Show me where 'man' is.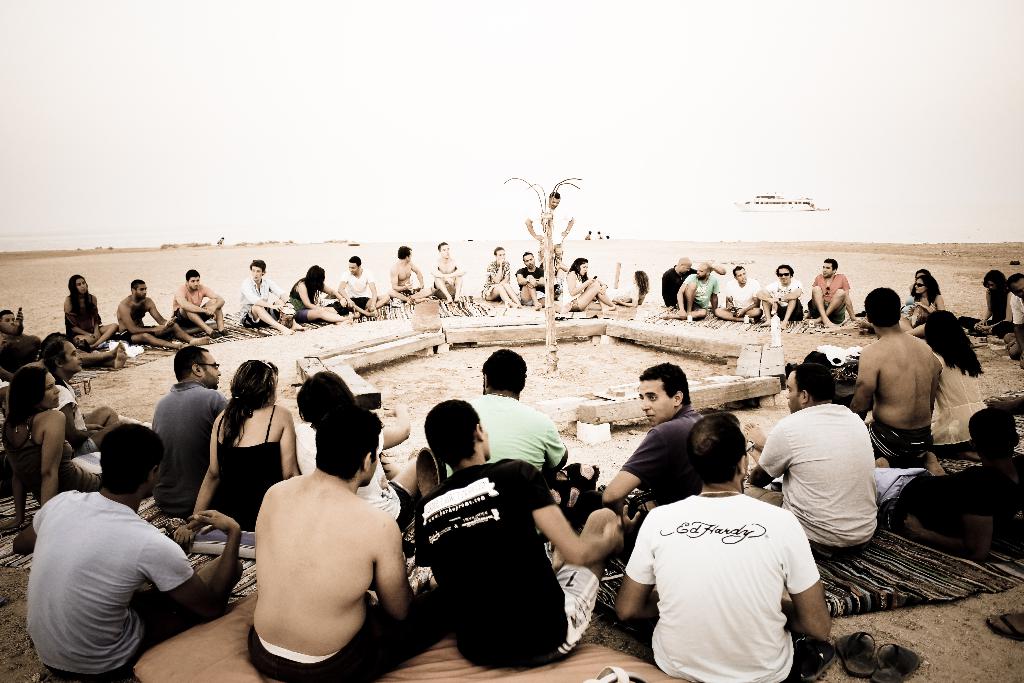
'man' is at 755:262:808:325.
